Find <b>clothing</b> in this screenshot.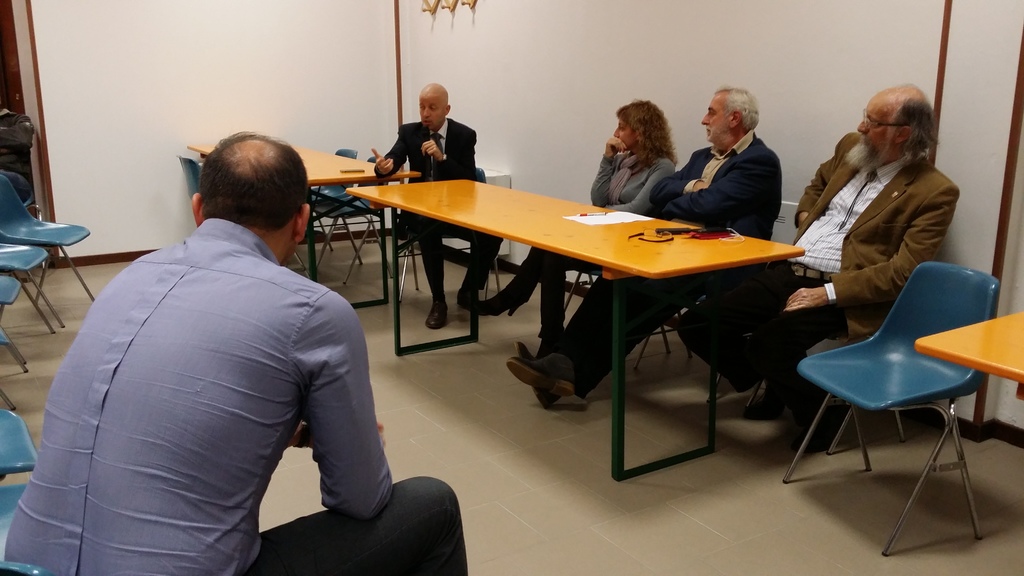
The bounding box for <b>clothing</b> is l=28, t=158, r=405, b=575.
